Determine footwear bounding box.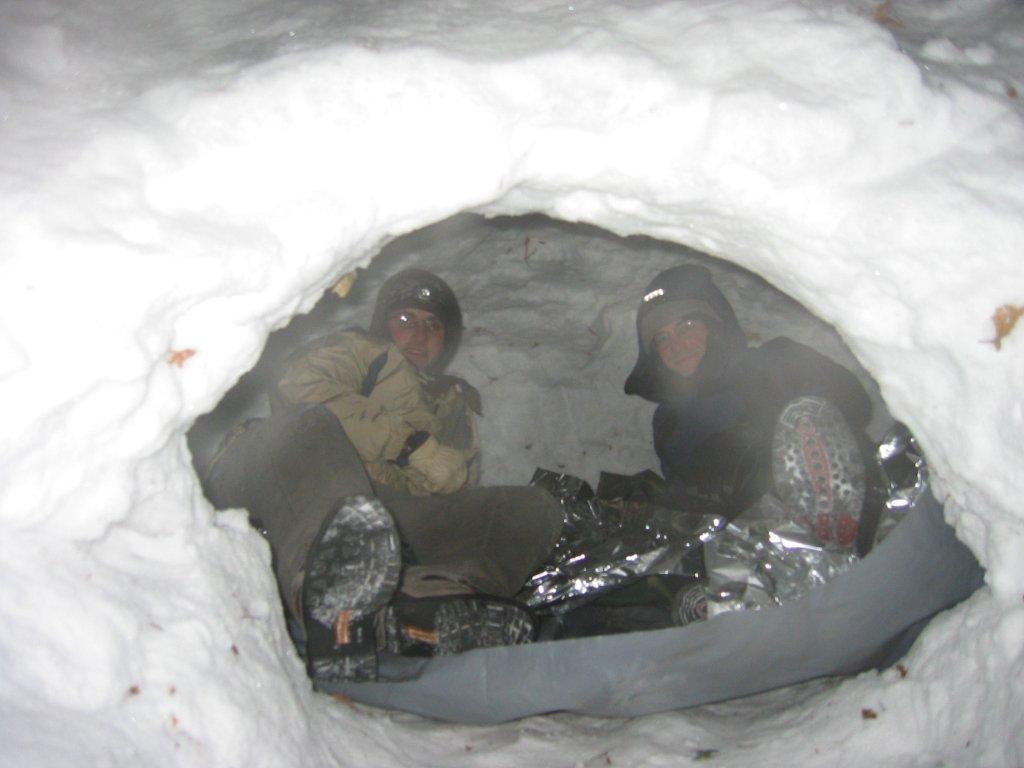
Determined: (383, 589, 543, 664).
